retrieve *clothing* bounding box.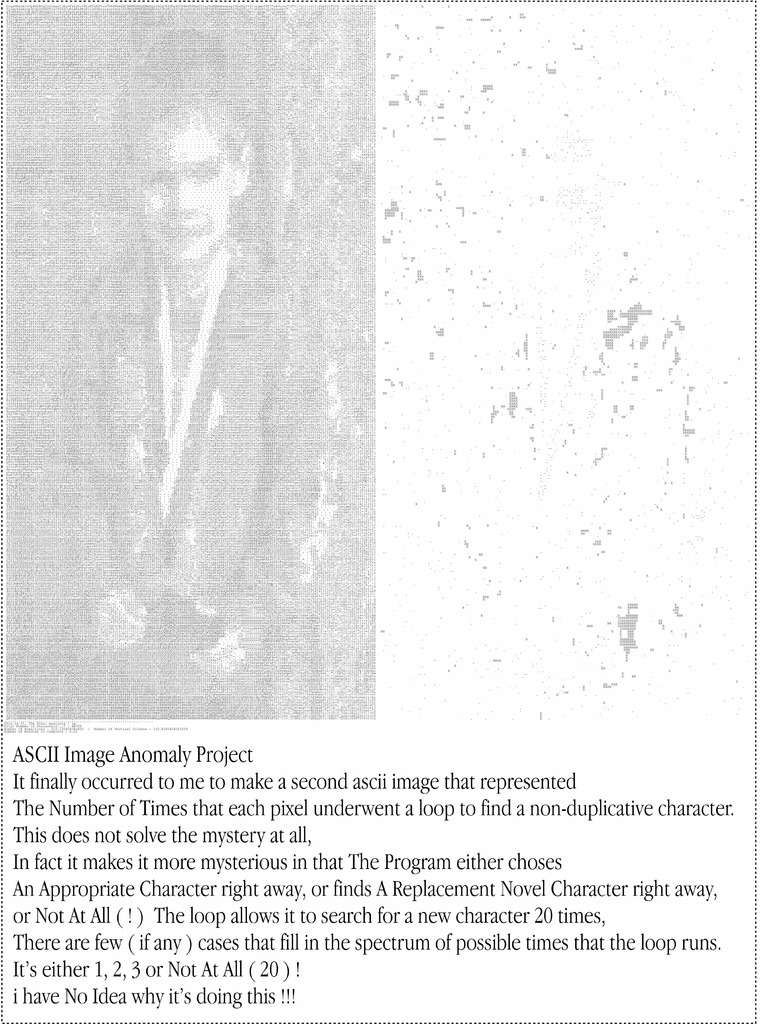
Bounding box: {"x1": 36, "y1": 236, "x2": 334, "y2": 699}.
